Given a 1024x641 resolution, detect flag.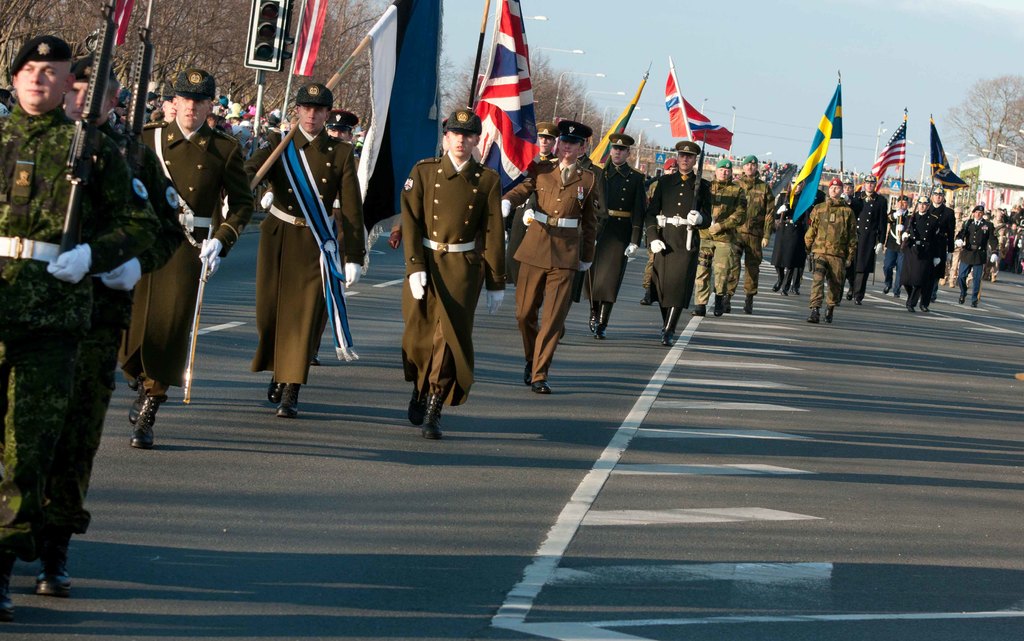
<region>294, 0, 328, 72</region>.
